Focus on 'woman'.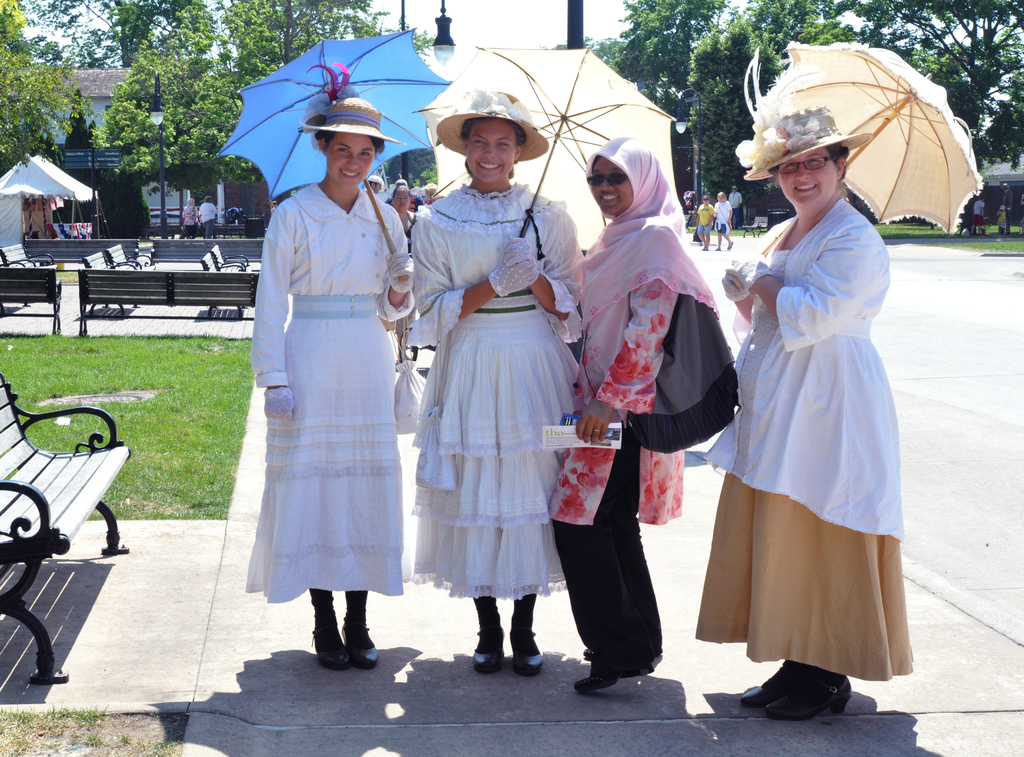
Focused at bbox(690, 117, 917, 721).
